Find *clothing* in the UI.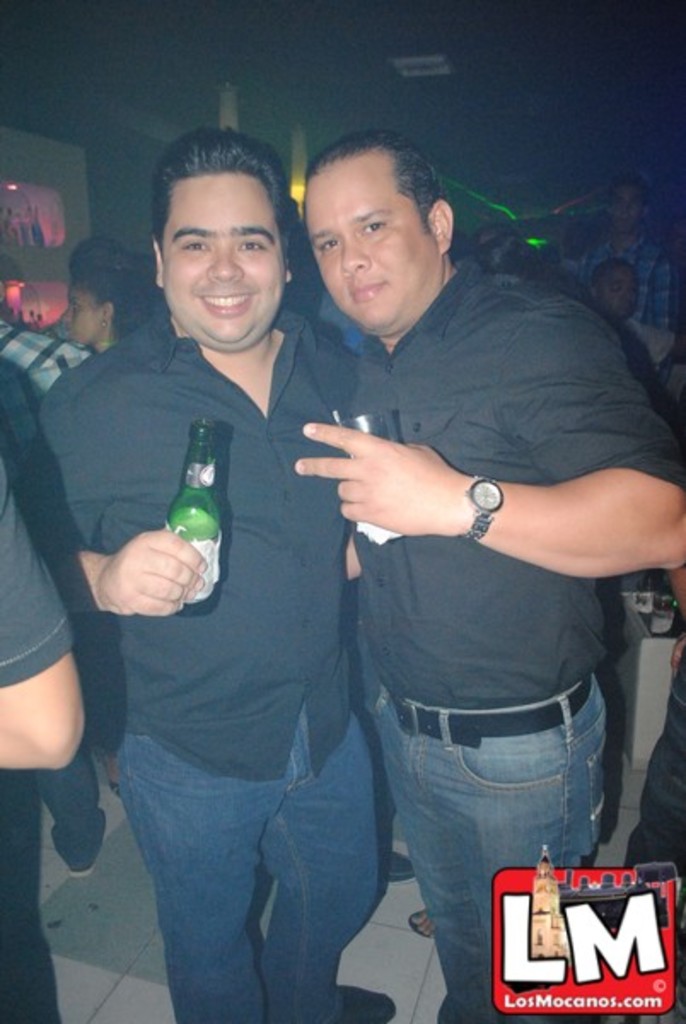
UI element at Rect(0, 463, 80, 689).
